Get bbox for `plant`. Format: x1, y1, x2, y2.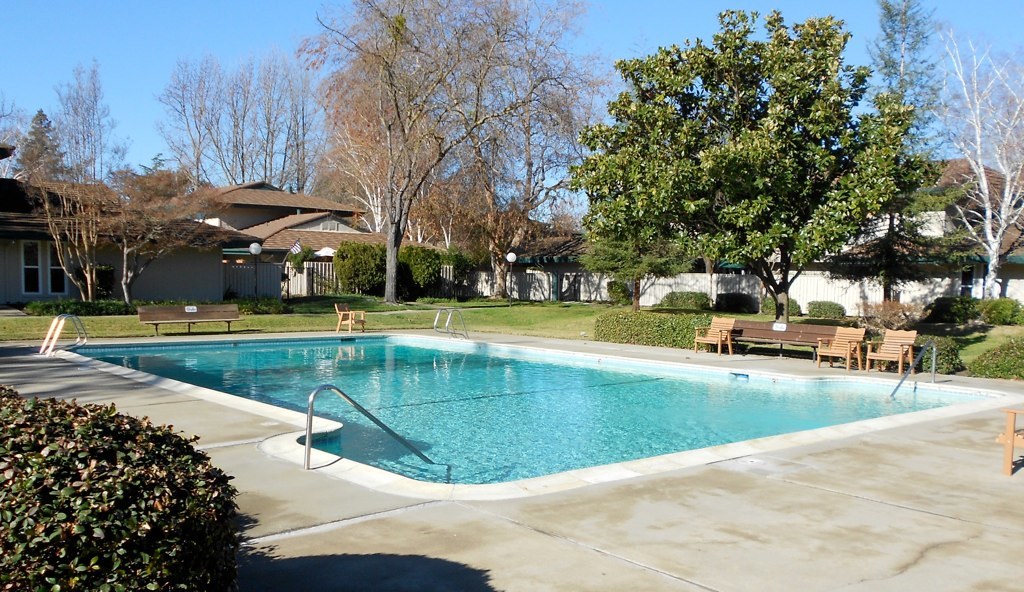
608, 275, 634, 309.
